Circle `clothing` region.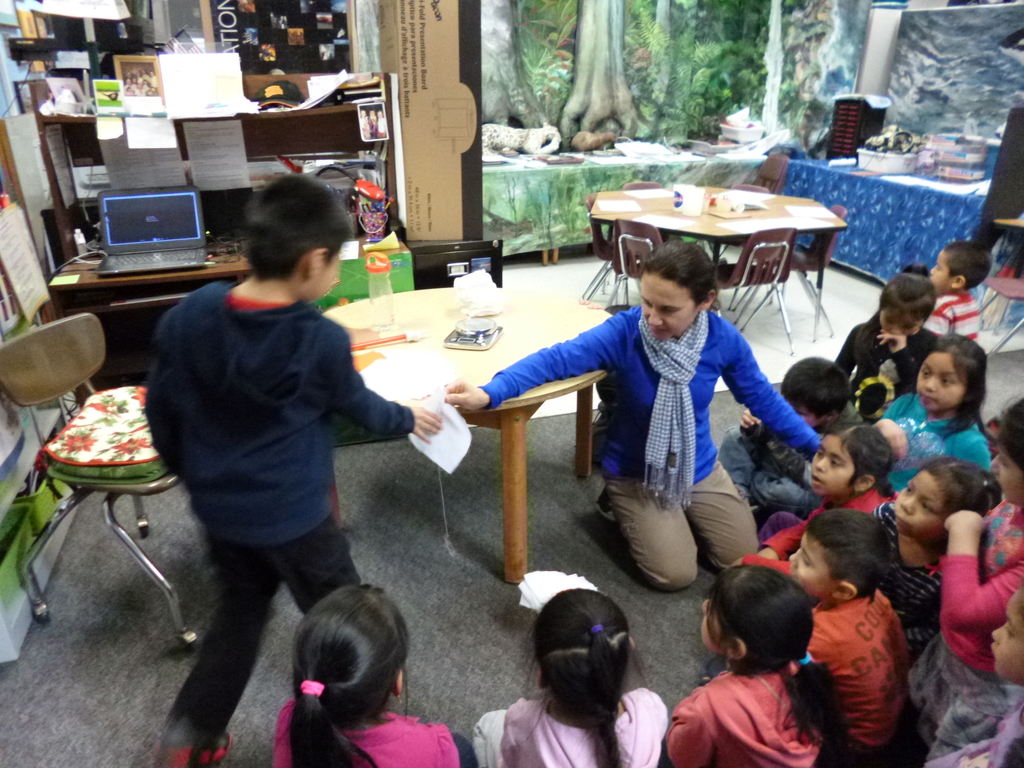
Region: {"x1": 806, "y1": 589, "x2": 920, "y2": 767}.
